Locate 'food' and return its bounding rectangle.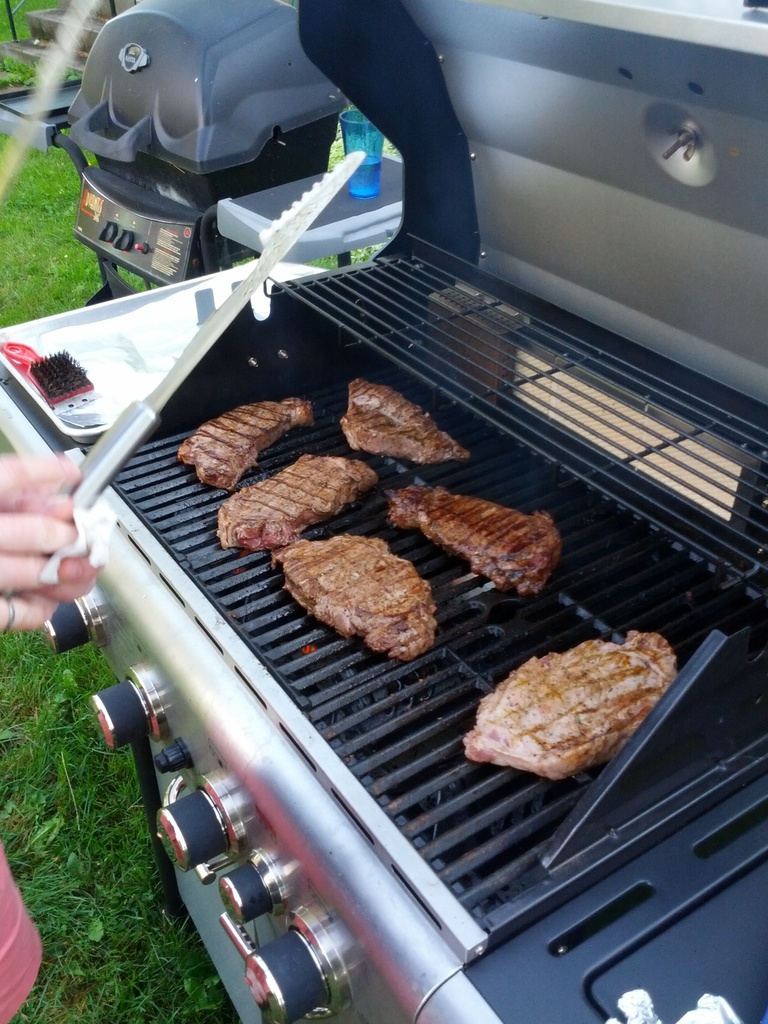
l=216, t=451, r=380, b=552.
